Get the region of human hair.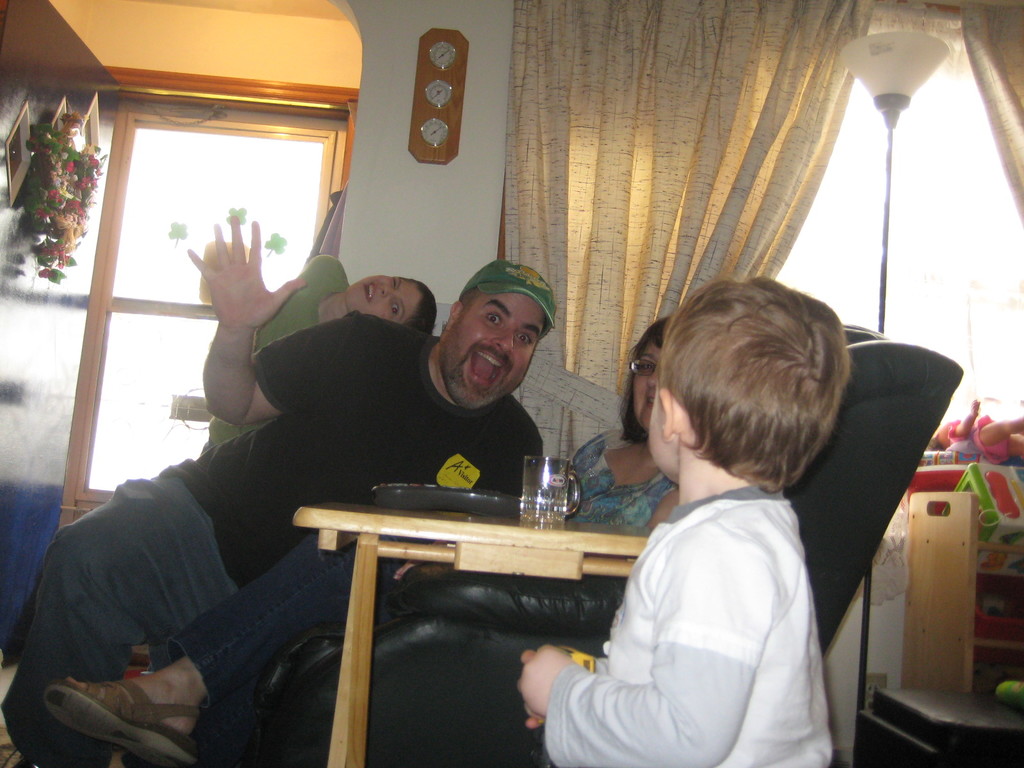
642,272,858,512.
